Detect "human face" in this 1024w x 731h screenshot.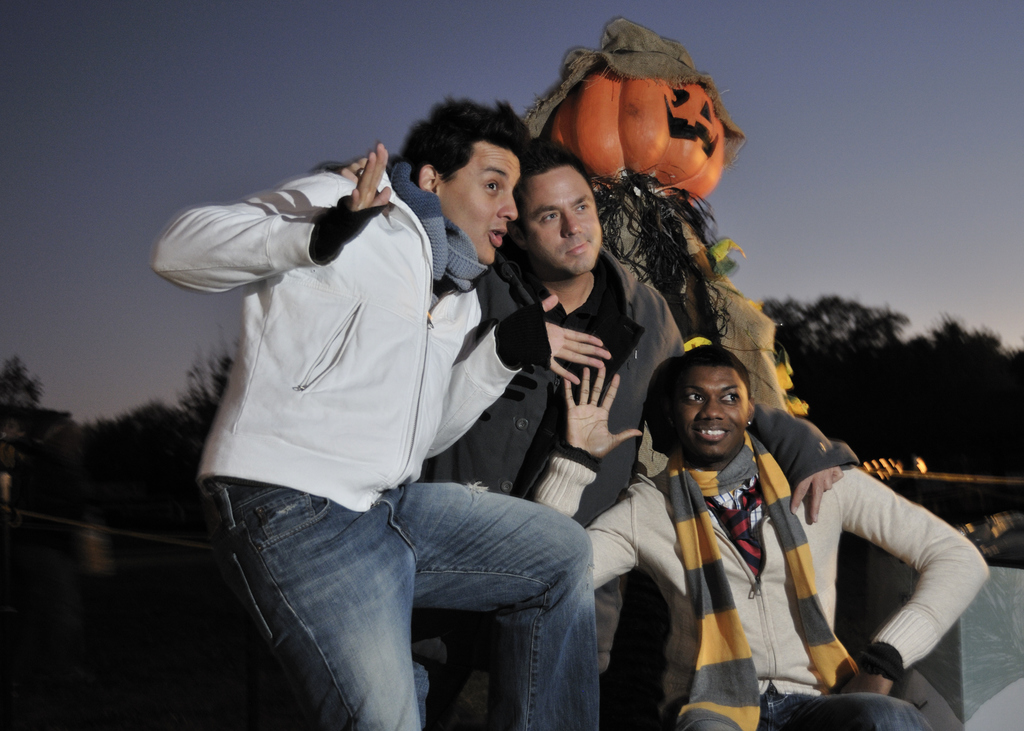
Detection: region(520, 170, 602, 274).
